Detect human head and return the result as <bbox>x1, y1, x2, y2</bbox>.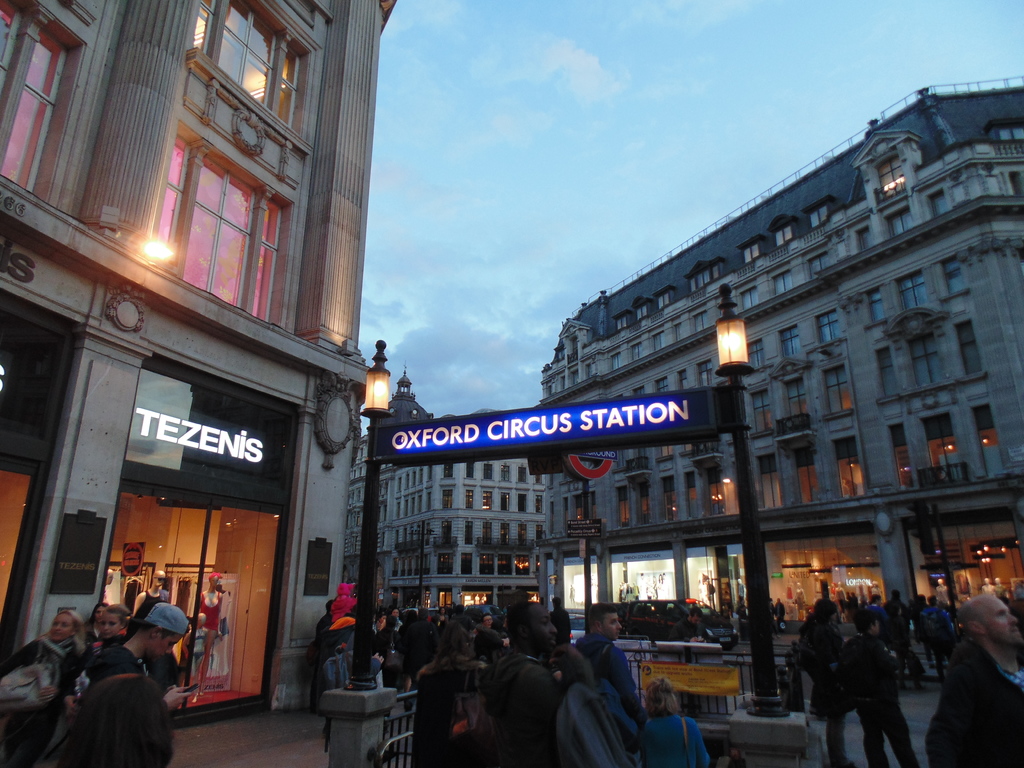
<bbox>815, 598, 838, 625</bbox>.
